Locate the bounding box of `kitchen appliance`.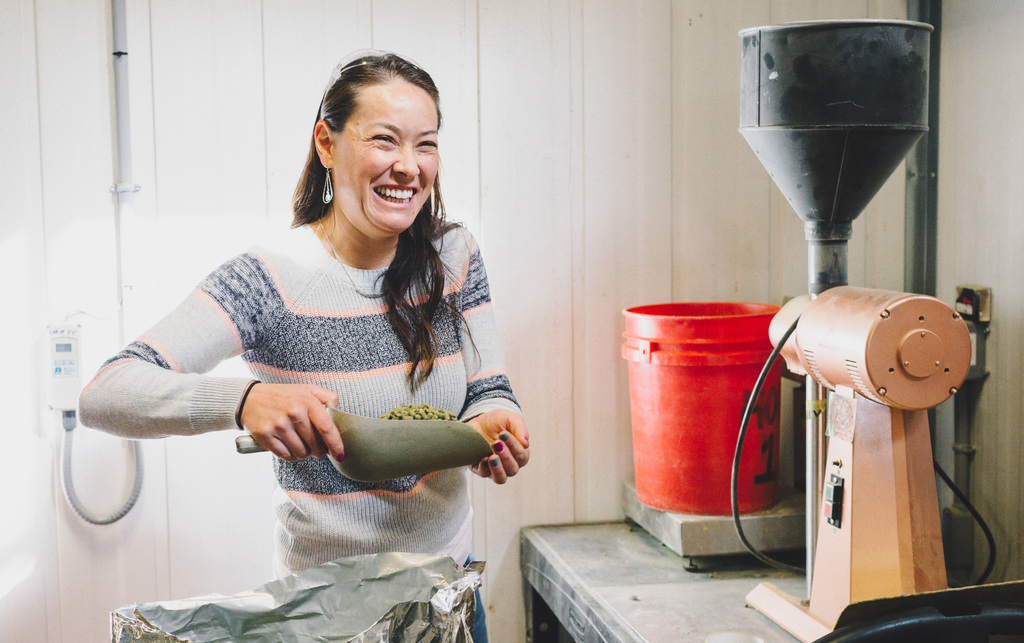
Bounding box: left=237, top=406, right=495, bottom=483.
